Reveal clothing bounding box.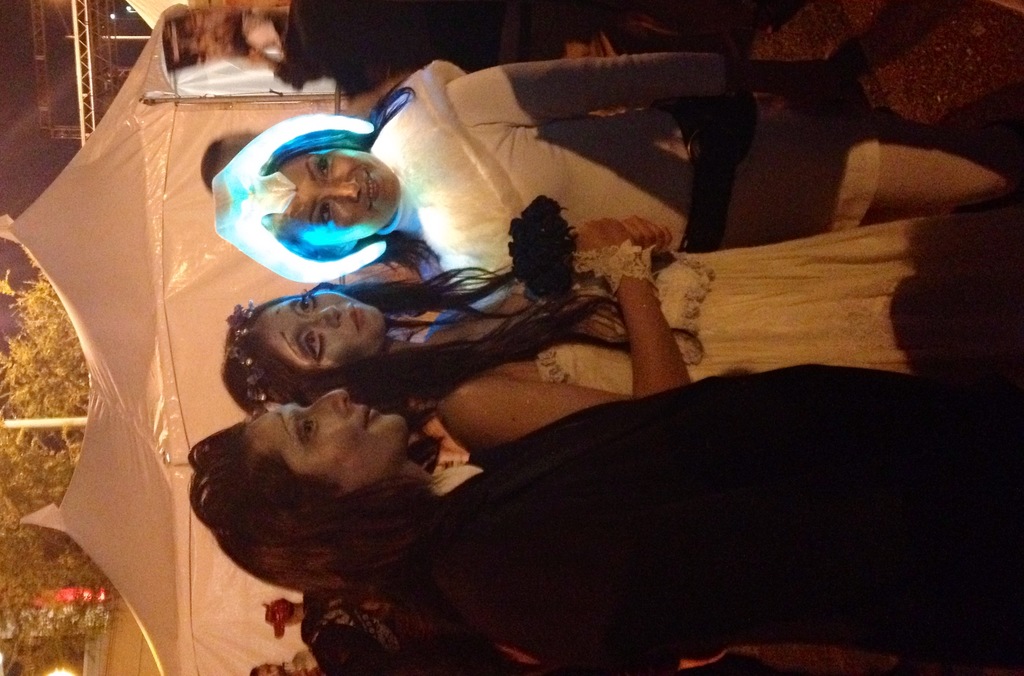
Revealed: bbox(412, 204, 1023, 396).
